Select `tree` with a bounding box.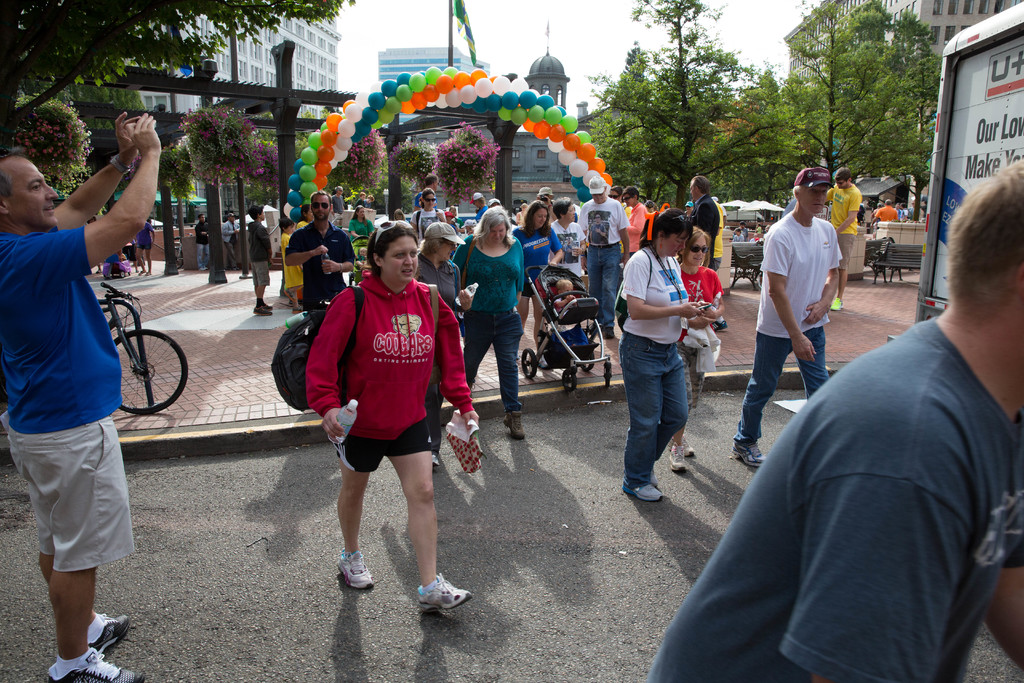
x1=586, y1=0, x2=808, y2=212.
